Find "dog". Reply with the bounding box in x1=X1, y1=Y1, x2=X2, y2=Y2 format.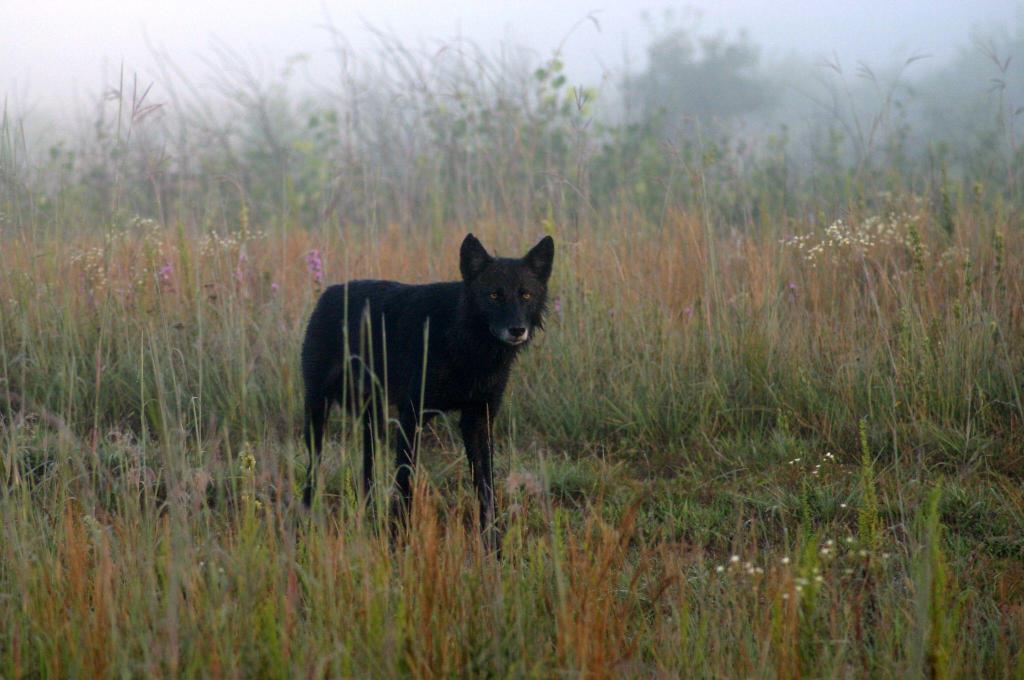
x1=297, y1=235, x2=561, y2=551.
